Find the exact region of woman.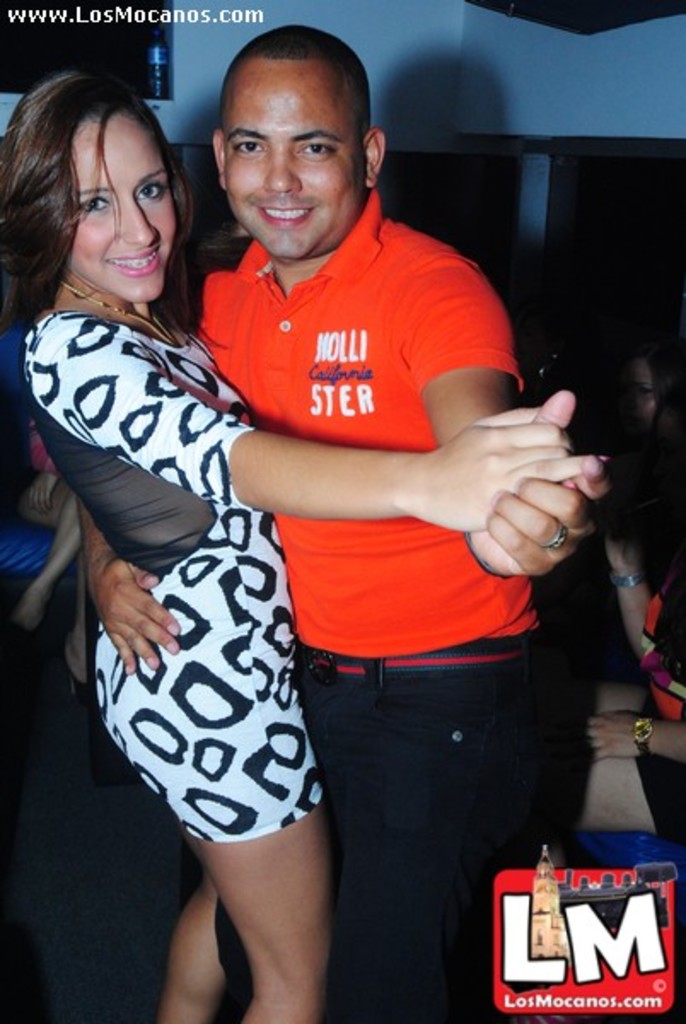
Exact region: select_region(113, 26, 575, 1007).
